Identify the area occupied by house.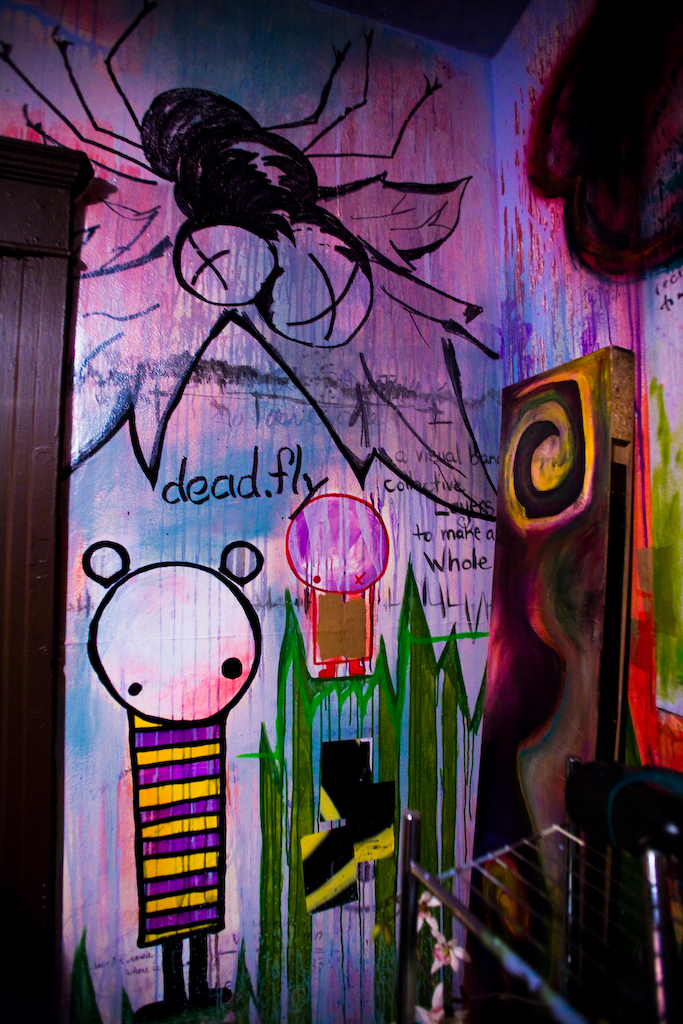
Area: (0,1,682,1019).
